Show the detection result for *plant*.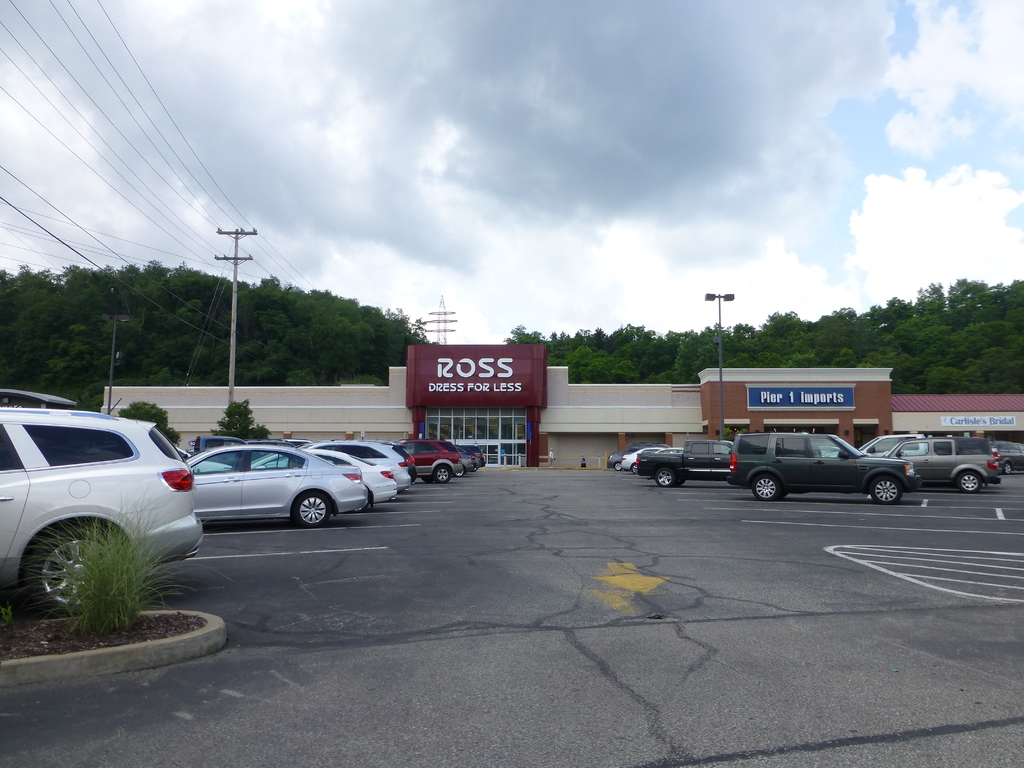
select_region(12, 479, 235, 635).
